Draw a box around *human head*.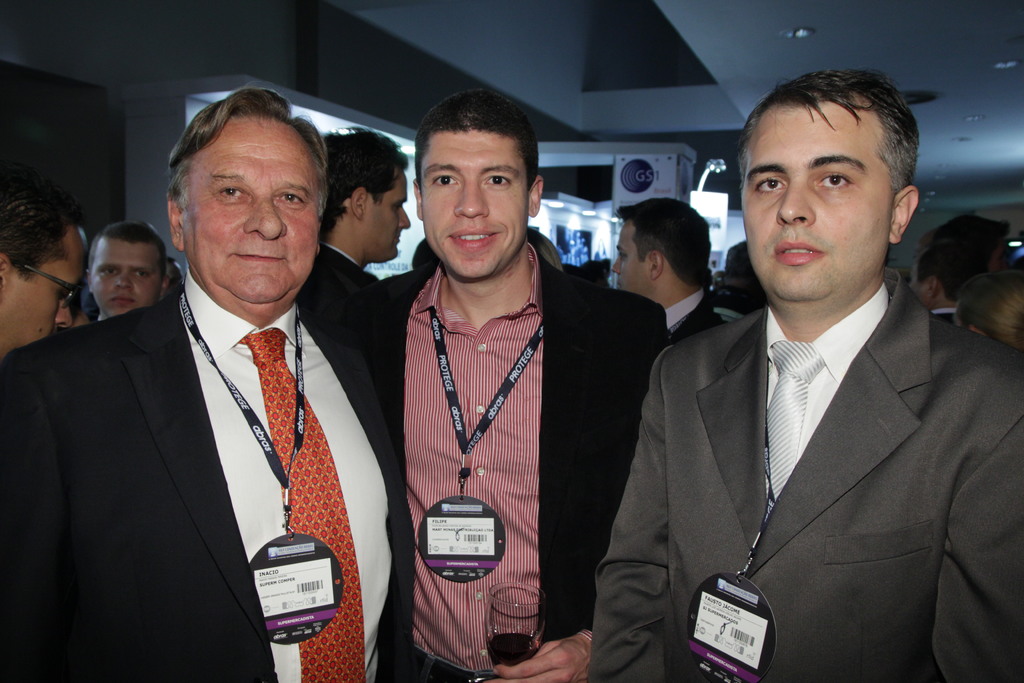
x1=85 y1=222 x2=166 y2=319.
